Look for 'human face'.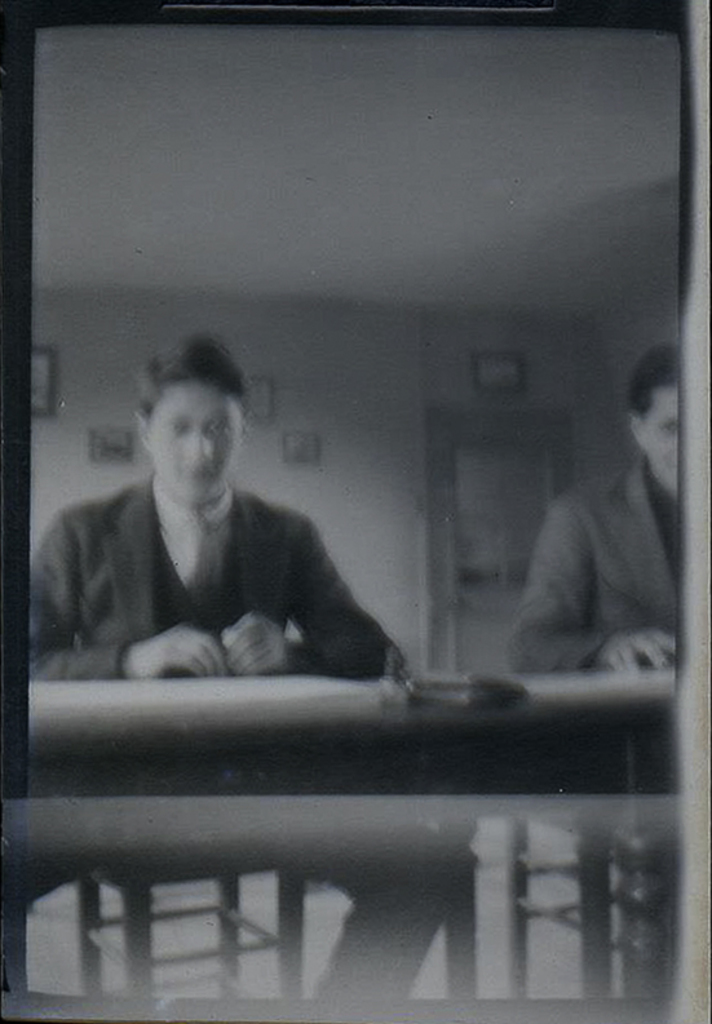
Found: rect(147, 380, 244, 506).
